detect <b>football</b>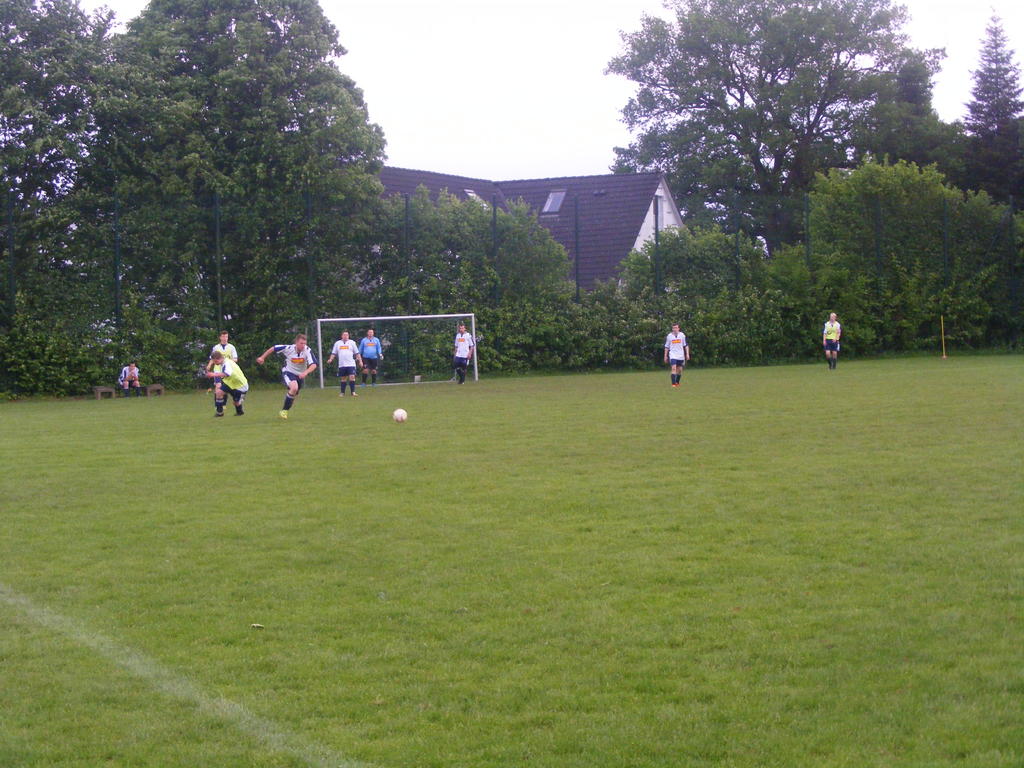
(392, 410, 408, 424)
